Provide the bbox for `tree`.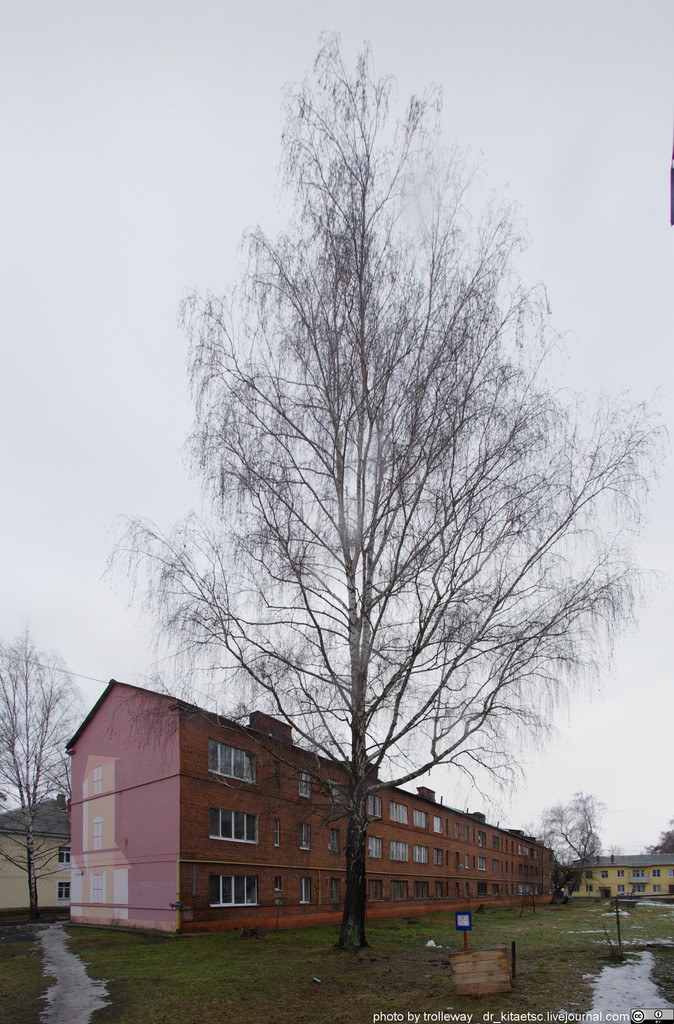
detection(0, 620, 81, 924).
